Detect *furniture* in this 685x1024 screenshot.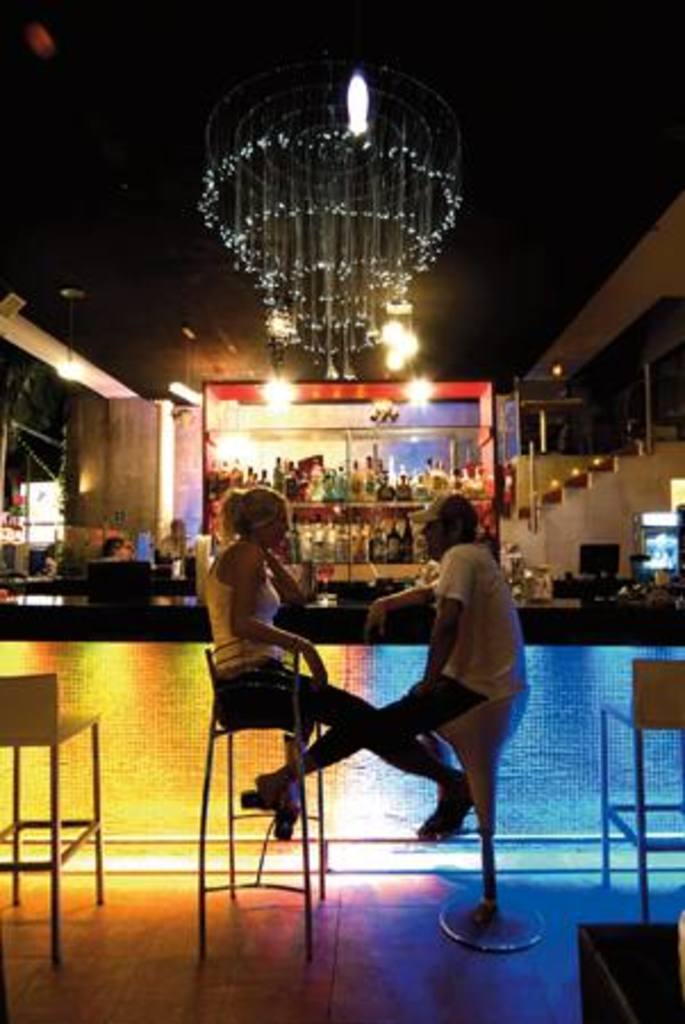
Detection: (435, 687, 546, 956).
